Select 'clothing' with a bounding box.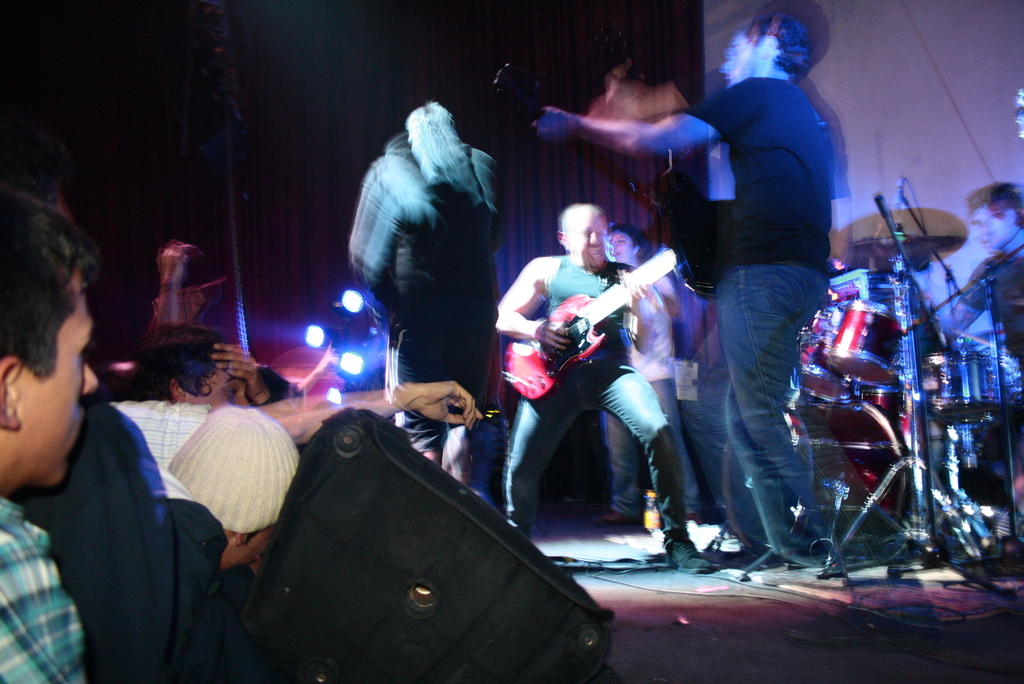
crop(506, 259, 687, 536).
